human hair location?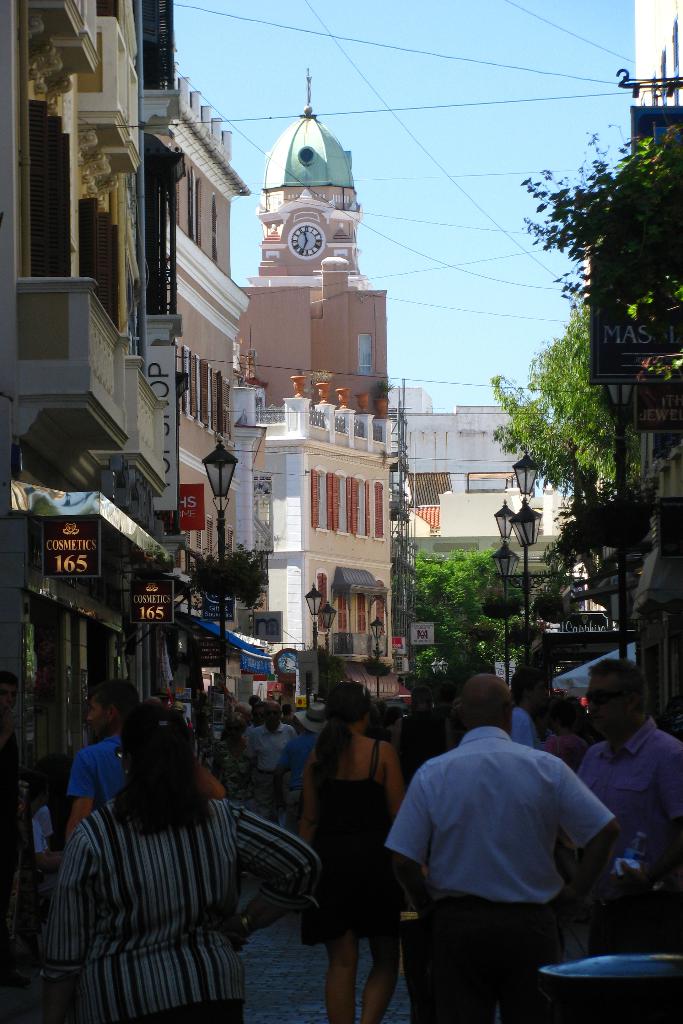
detection(592, 657, 650, 719)
